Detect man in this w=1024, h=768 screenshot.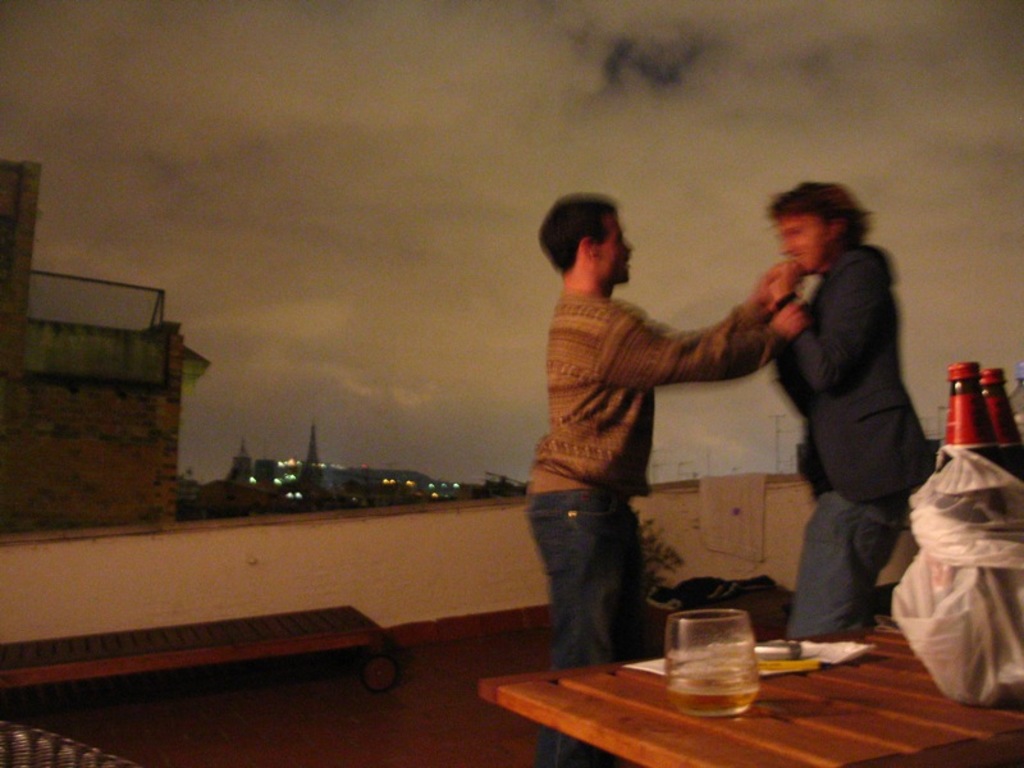
Detection: 756:182:934:643.
